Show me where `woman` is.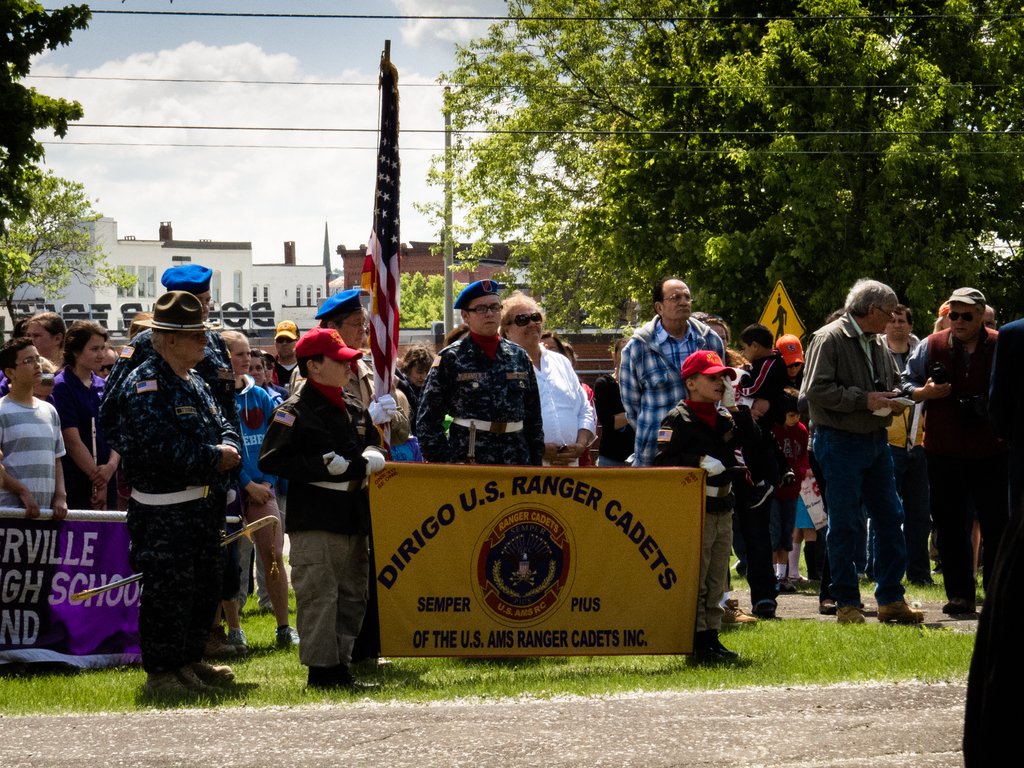
`woman` is at rect(392, 344, 454, 468).
